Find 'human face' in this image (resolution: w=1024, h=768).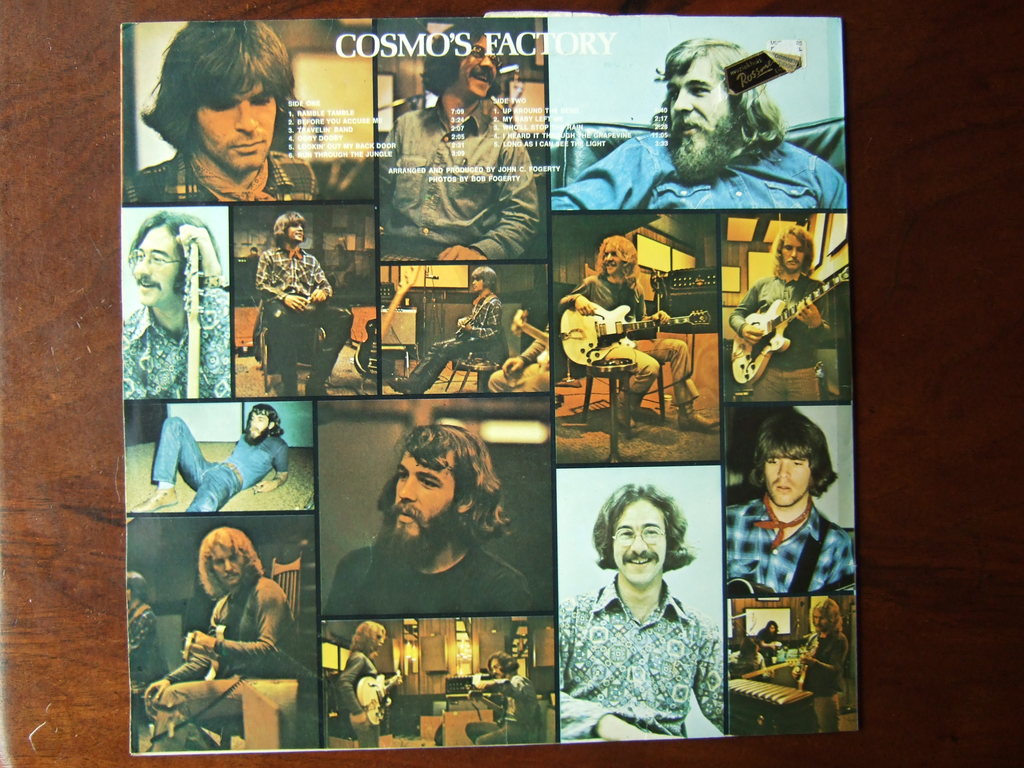
<box>287,220,303,240</box>.
